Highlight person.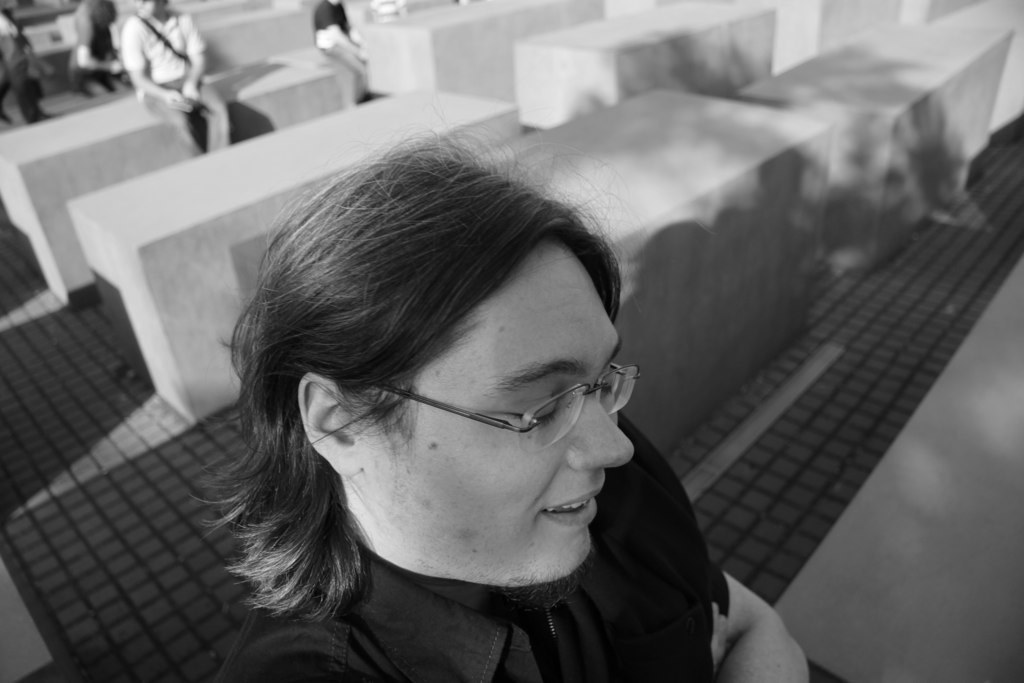
Highlighted region: {"left": 120, "top": 0, "right": 233, "bottom": 152}.
